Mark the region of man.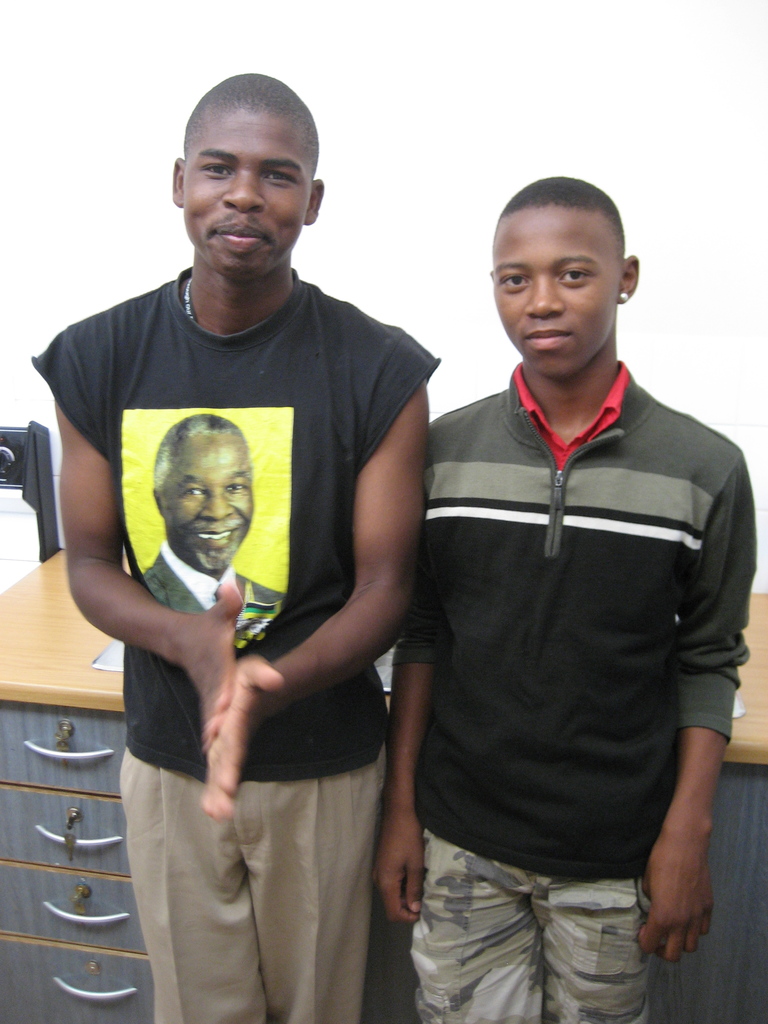
Region: l=45, t=108, r=461, b=1011.
